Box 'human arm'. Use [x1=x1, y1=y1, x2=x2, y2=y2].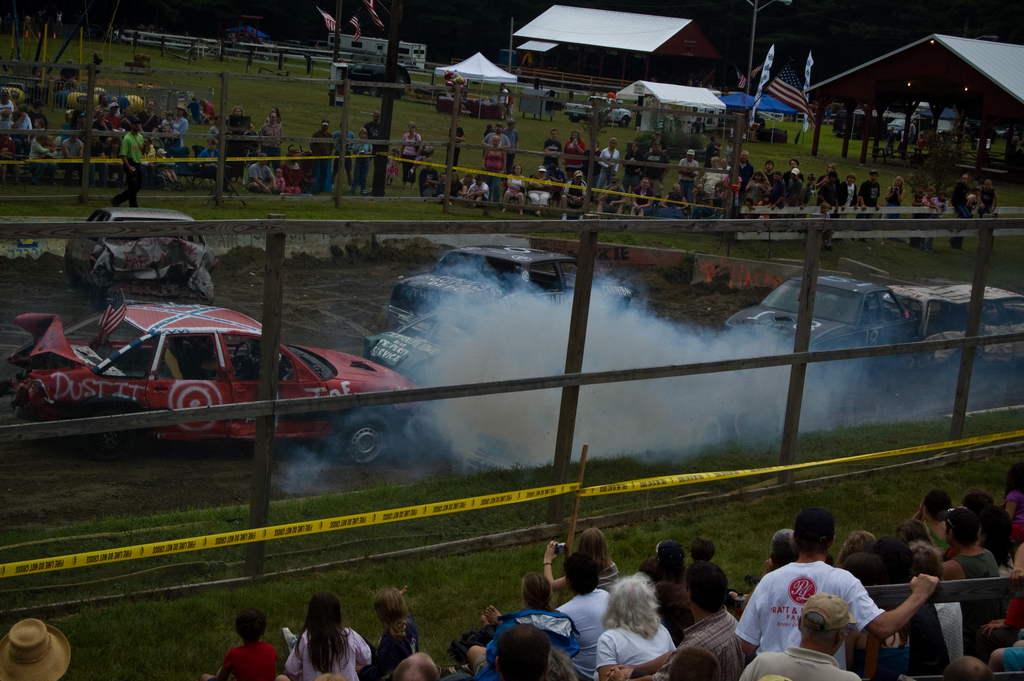
[x1=734, y1=655, x2=759, y2=680].
